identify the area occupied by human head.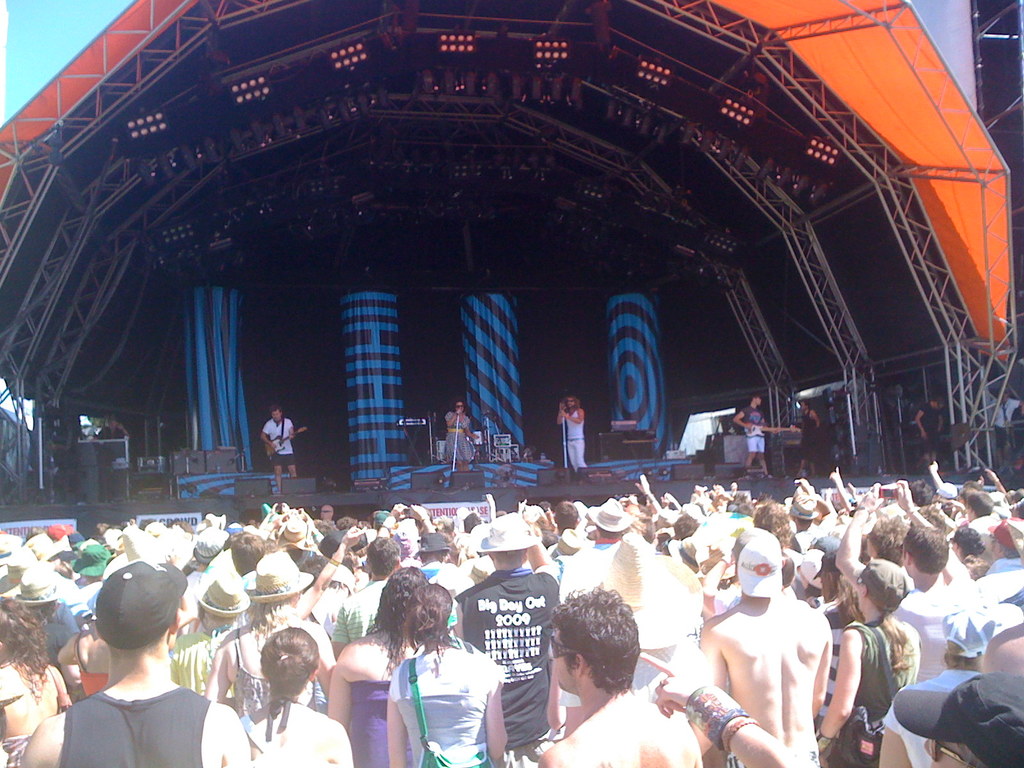
Area: 20, 568, 67, 602.
